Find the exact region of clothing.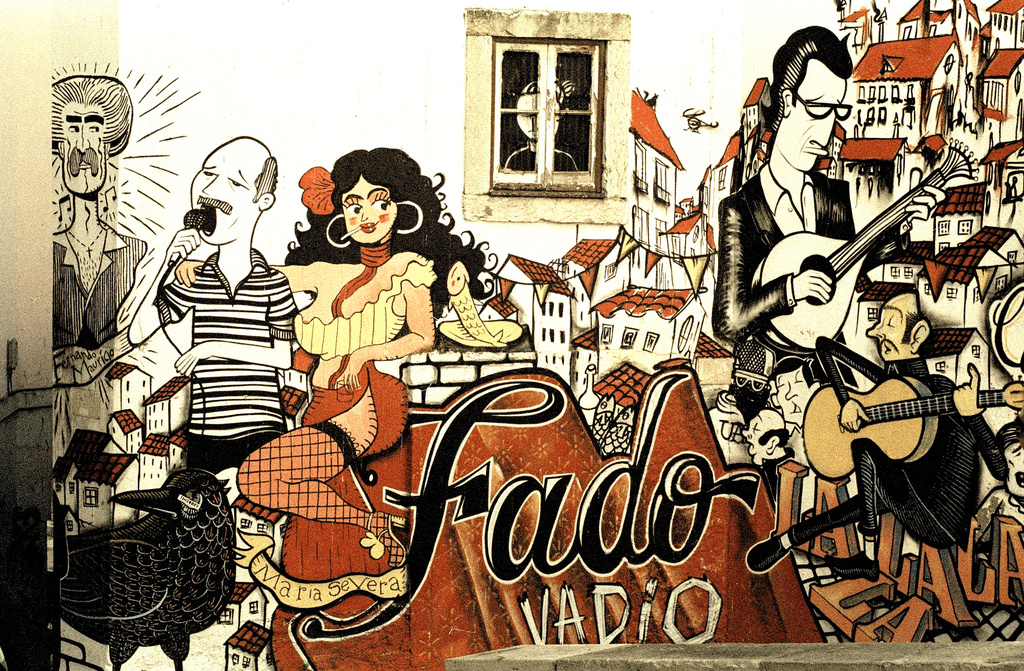
Exact region: Rect(272, 258, 440, 473).
